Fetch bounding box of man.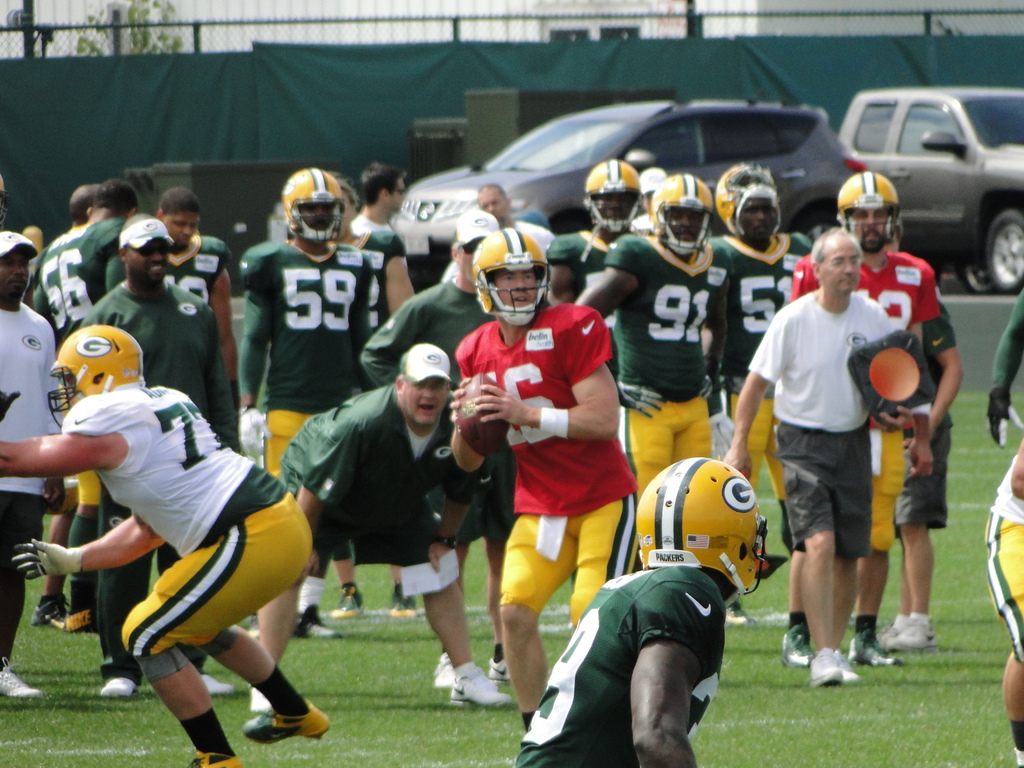
Bbox: 22/175/134/627.
